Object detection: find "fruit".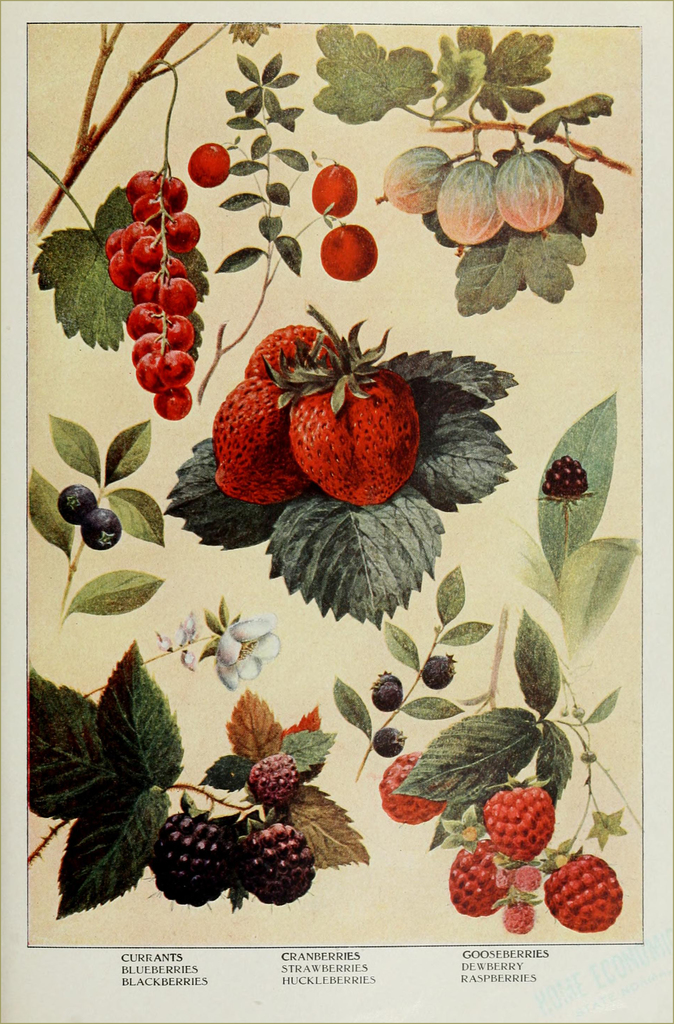
(x1=306, y1=156, x2=354, y2=218).
